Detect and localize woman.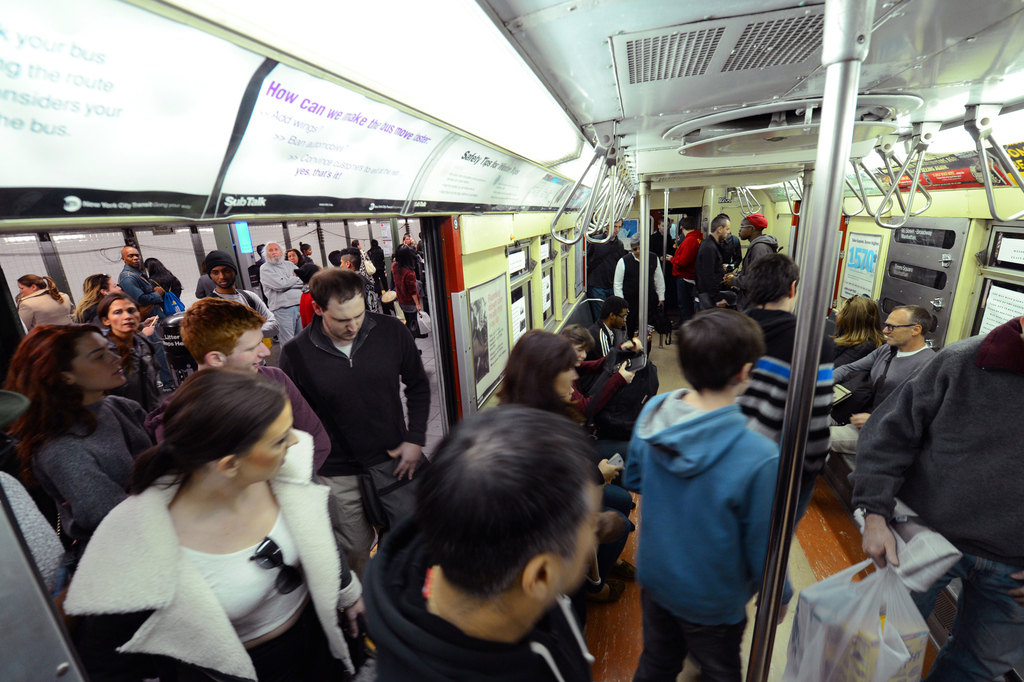
Localized at (353, 238, 375, 282).
